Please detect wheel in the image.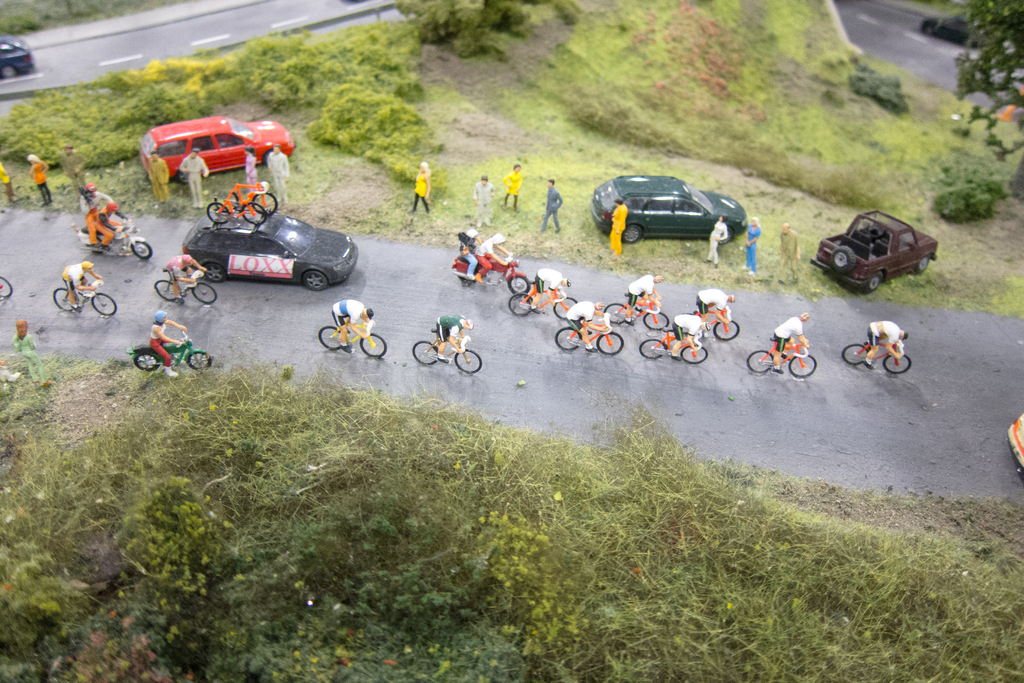
[917, 256, 930, 272].
